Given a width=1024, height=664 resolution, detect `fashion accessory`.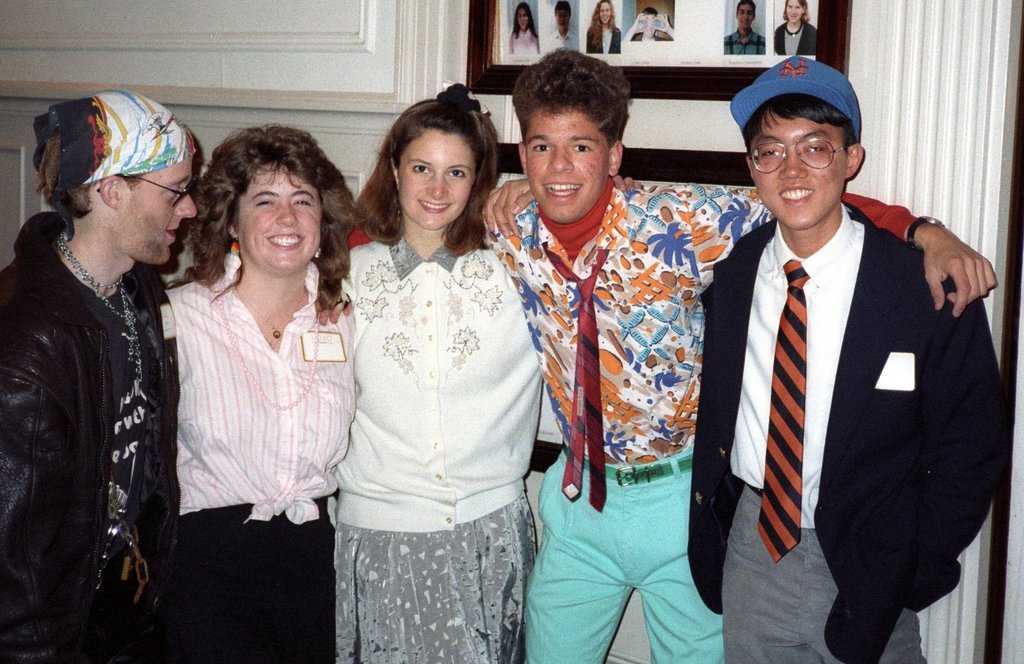
region(545, 240, 611, 511).
